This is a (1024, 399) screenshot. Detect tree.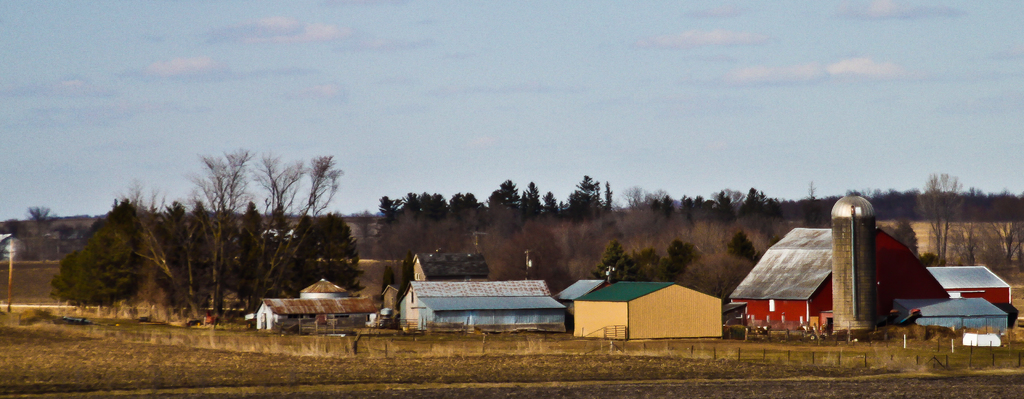
bbox=(6, 202, 58, 250).
